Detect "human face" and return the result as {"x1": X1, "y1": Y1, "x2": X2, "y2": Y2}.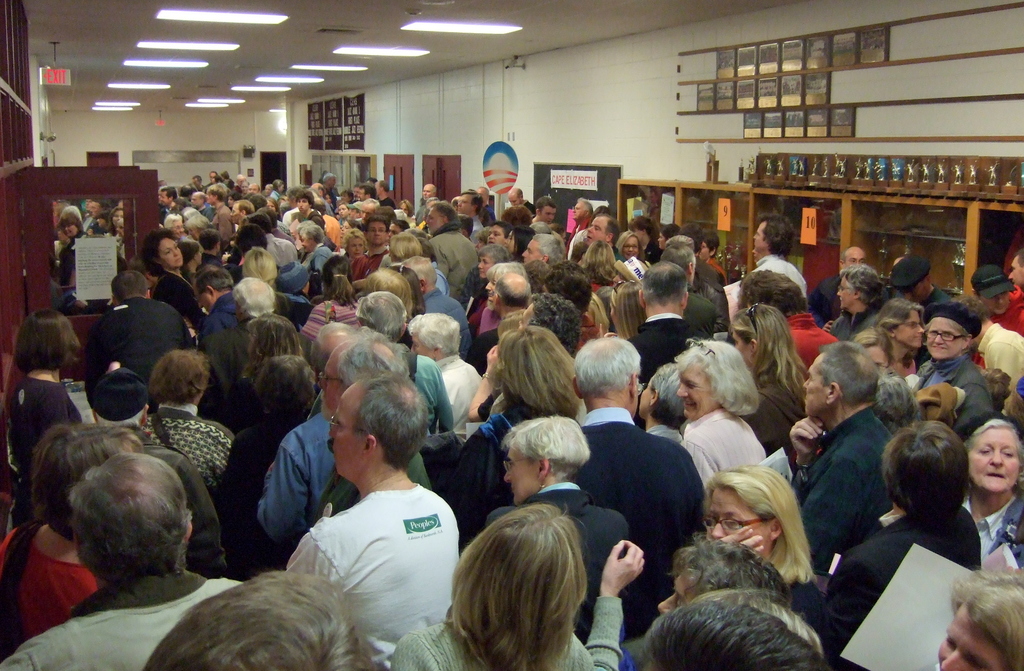
{"x1": 113, "y1": 218, "x2": 123, "y2": 236}.
